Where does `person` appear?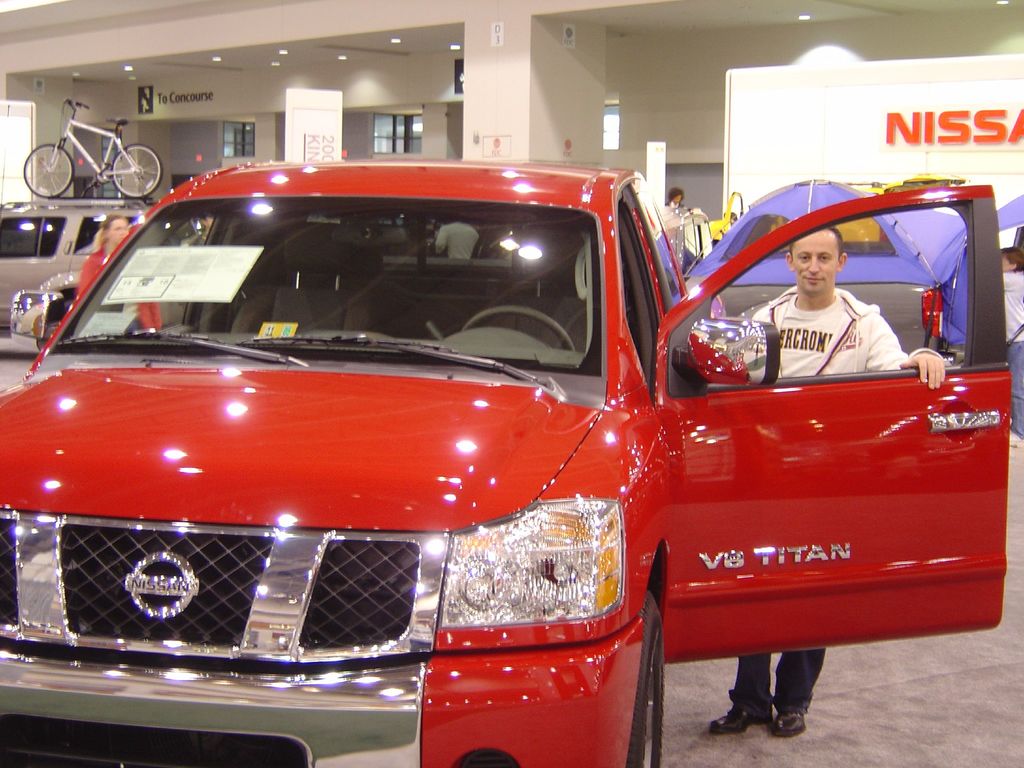
Appears at <region>666, 187, 691, 212</region>.
